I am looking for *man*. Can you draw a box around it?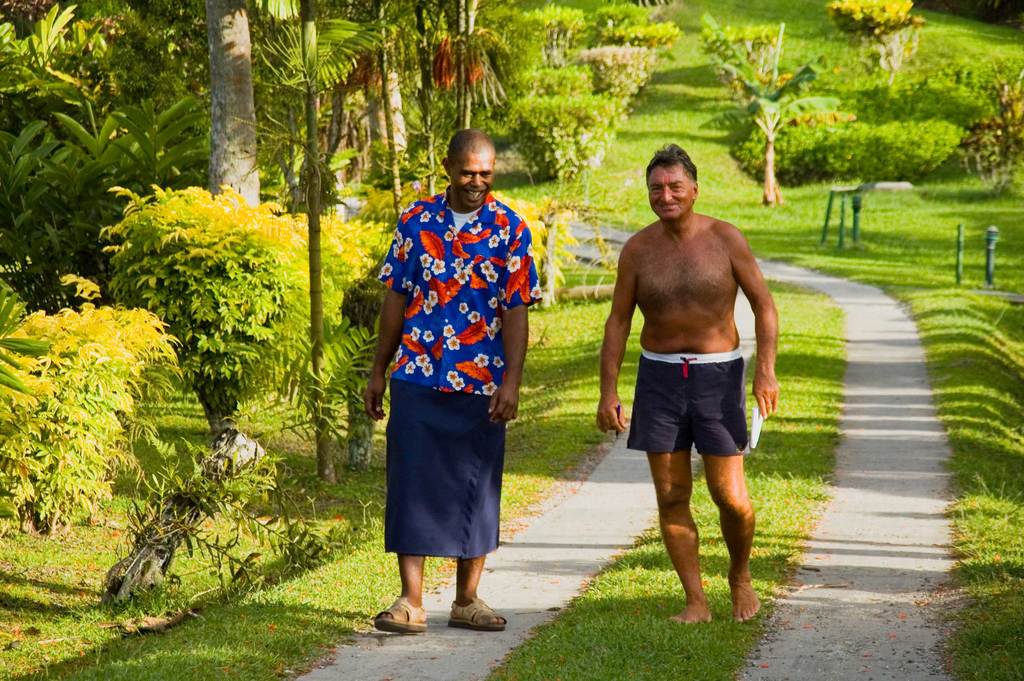
Sure, the bounding box is [604, 158, 786, 628].
